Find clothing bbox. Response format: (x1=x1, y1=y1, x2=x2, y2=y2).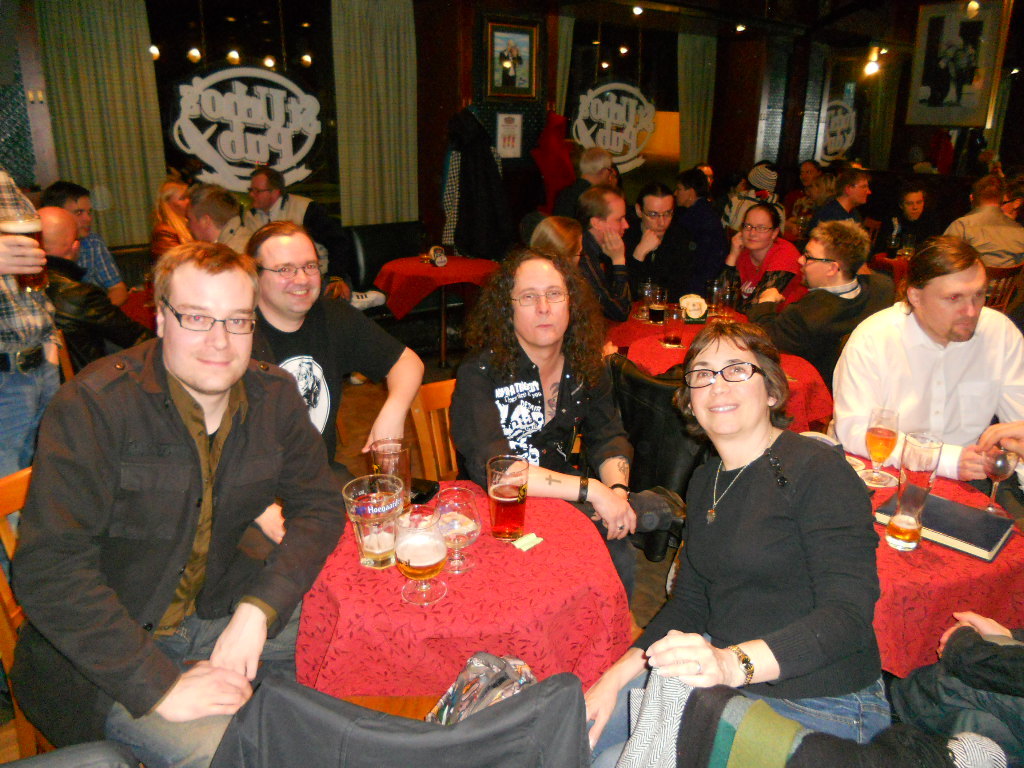
(x1=448, y1=328, x2=646, y2=614).
